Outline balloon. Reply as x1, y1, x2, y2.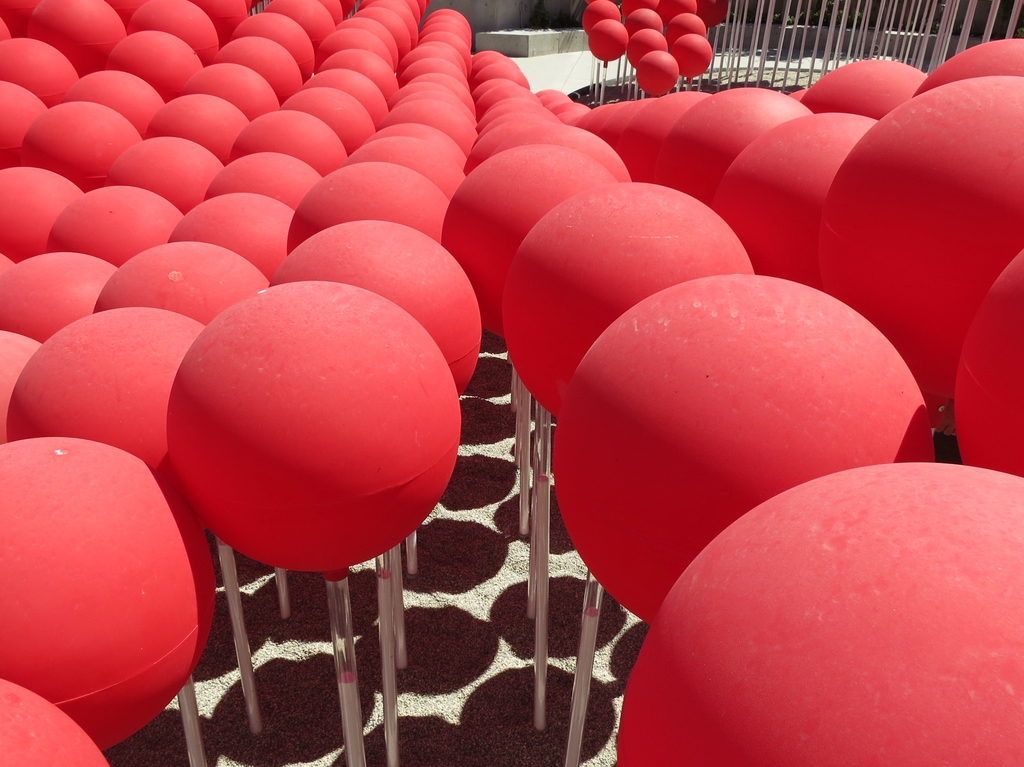
653, 1, 698, 29.
